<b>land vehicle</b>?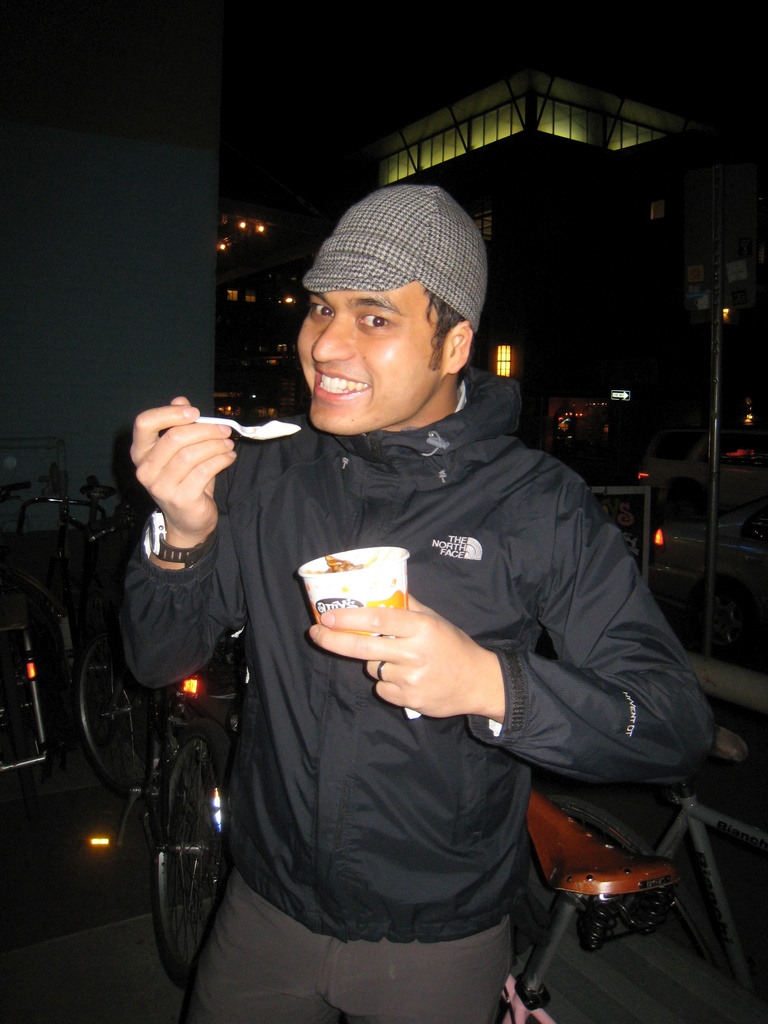
select_region(80, 646, 218, 980)
